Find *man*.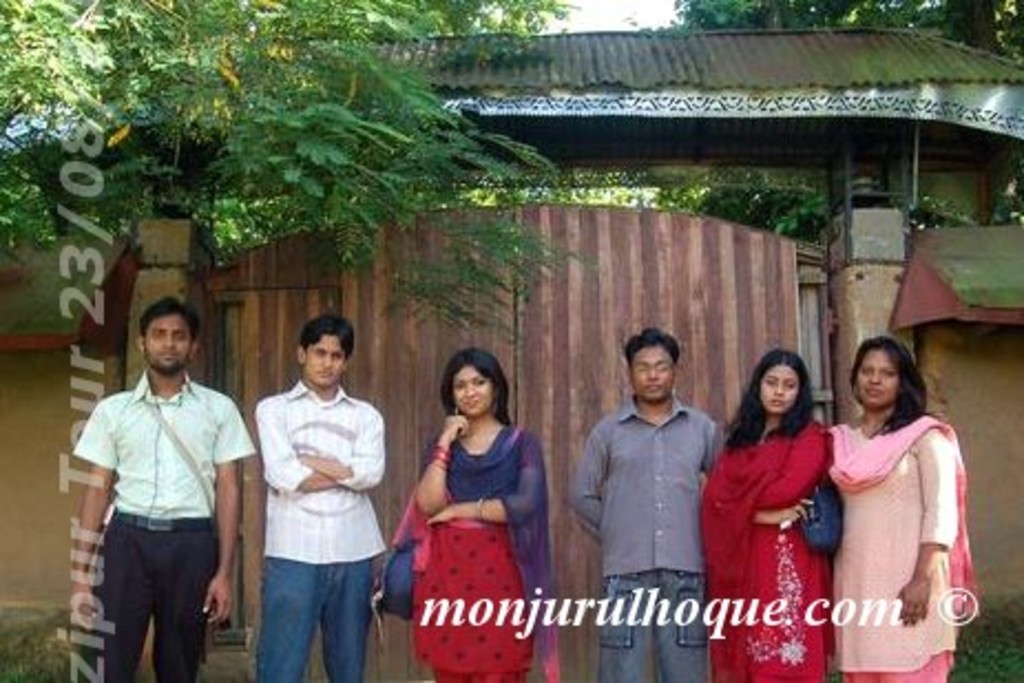
568,321,723,681.
